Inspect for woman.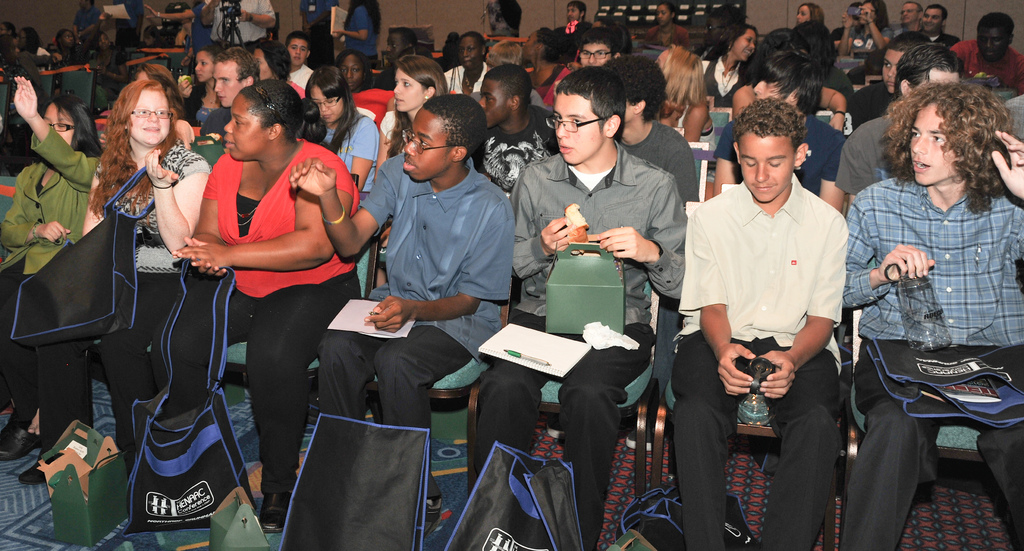
Inspection: box=[38, 82, 211, 486].
